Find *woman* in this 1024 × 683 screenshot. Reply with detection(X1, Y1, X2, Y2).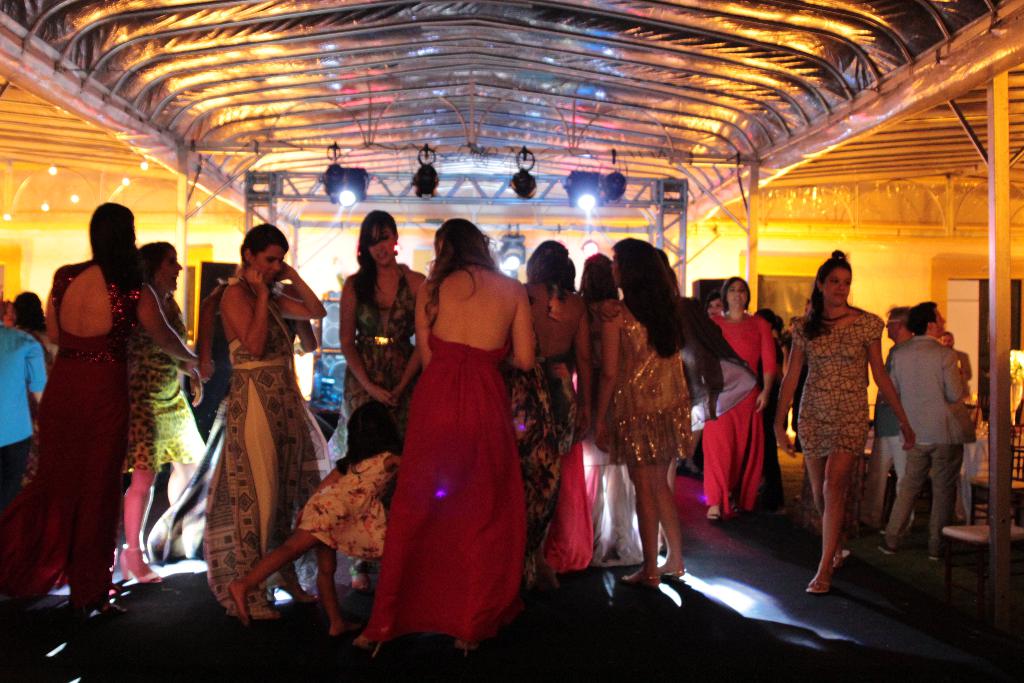
detection(120, 238, 209, 592).
